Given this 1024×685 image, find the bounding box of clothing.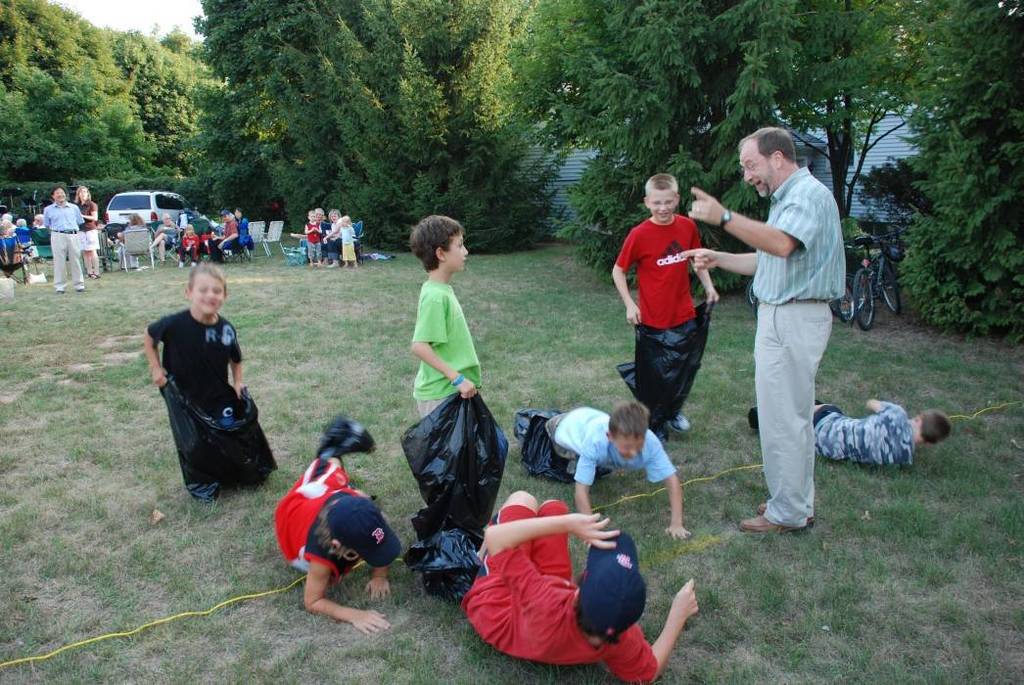
box=[464, 496, 629, 662].
